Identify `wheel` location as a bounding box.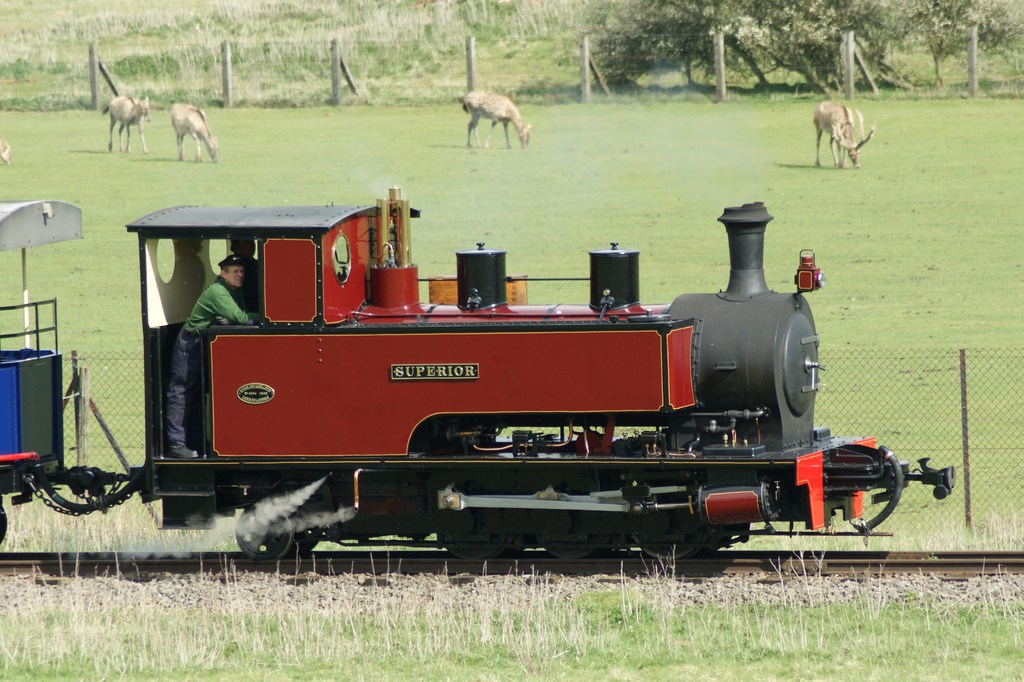
x1=237, y1=505, x2=291, y2=558.
